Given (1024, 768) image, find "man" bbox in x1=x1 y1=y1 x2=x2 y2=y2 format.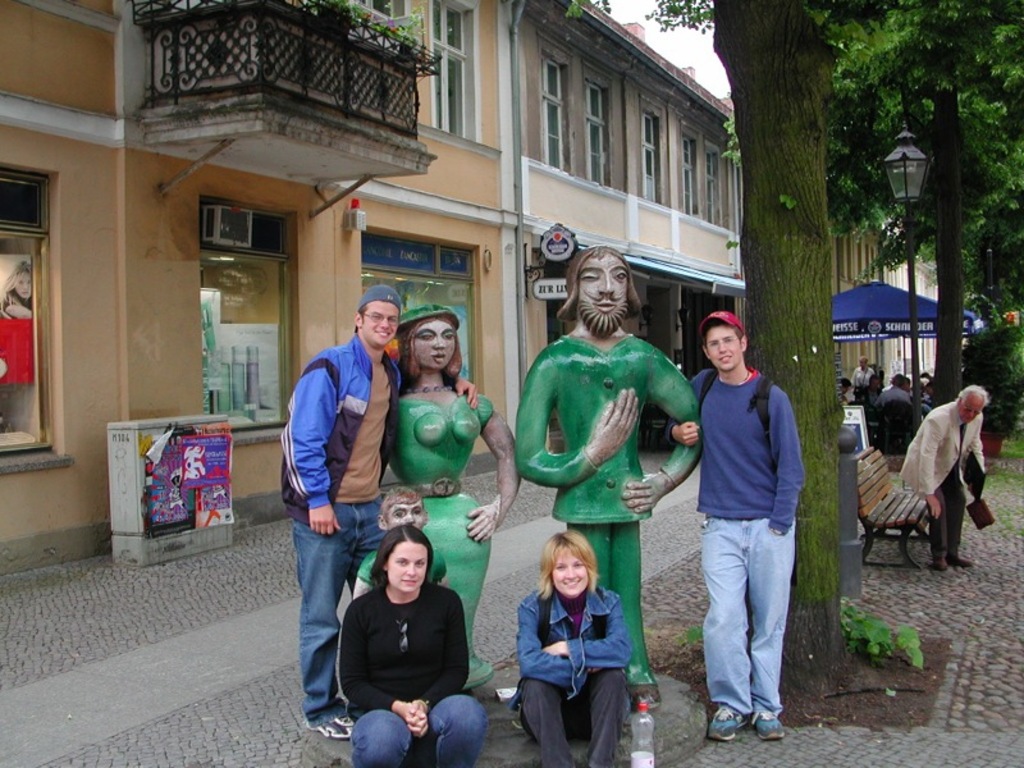
x1=874 y1=378 x2=922 y2=449.
